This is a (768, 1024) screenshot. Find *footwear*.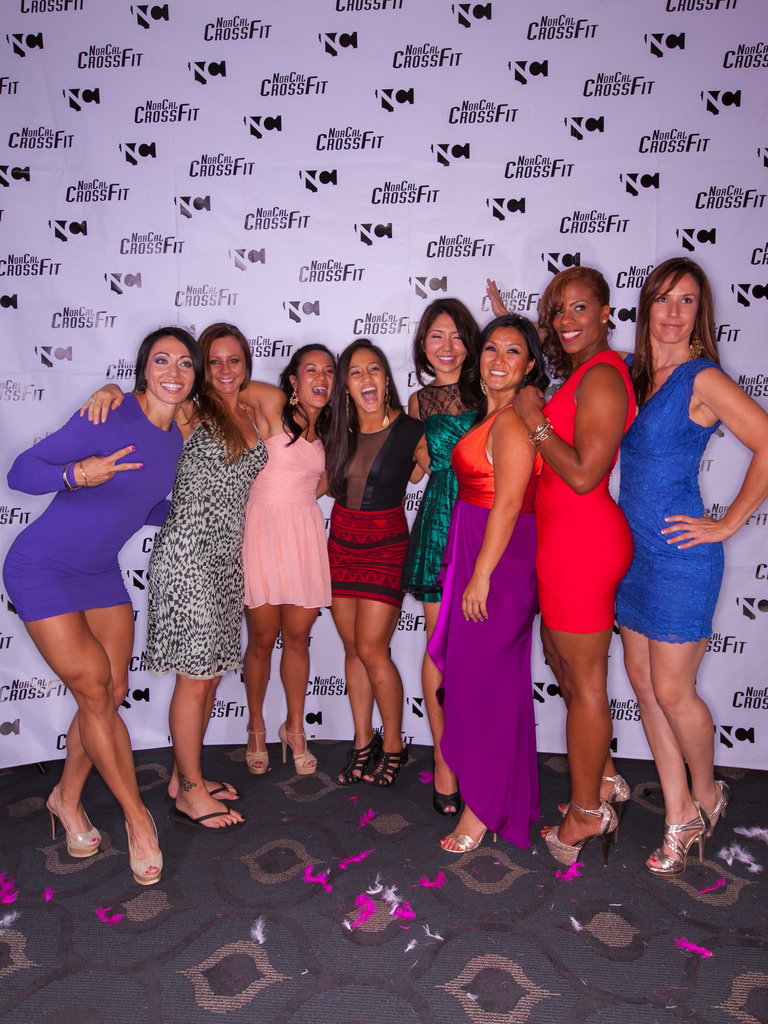
Bounding box: left=644, top=814, right=707, bottom=879.
